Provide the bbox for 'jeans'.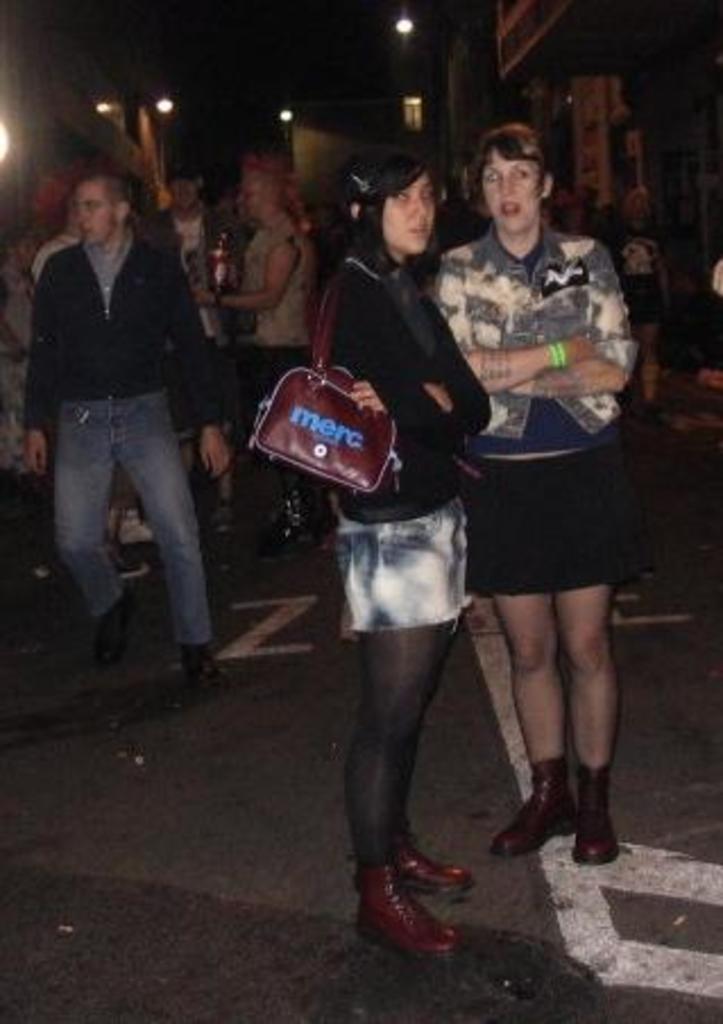
detection(345, 507, 480, 625).
